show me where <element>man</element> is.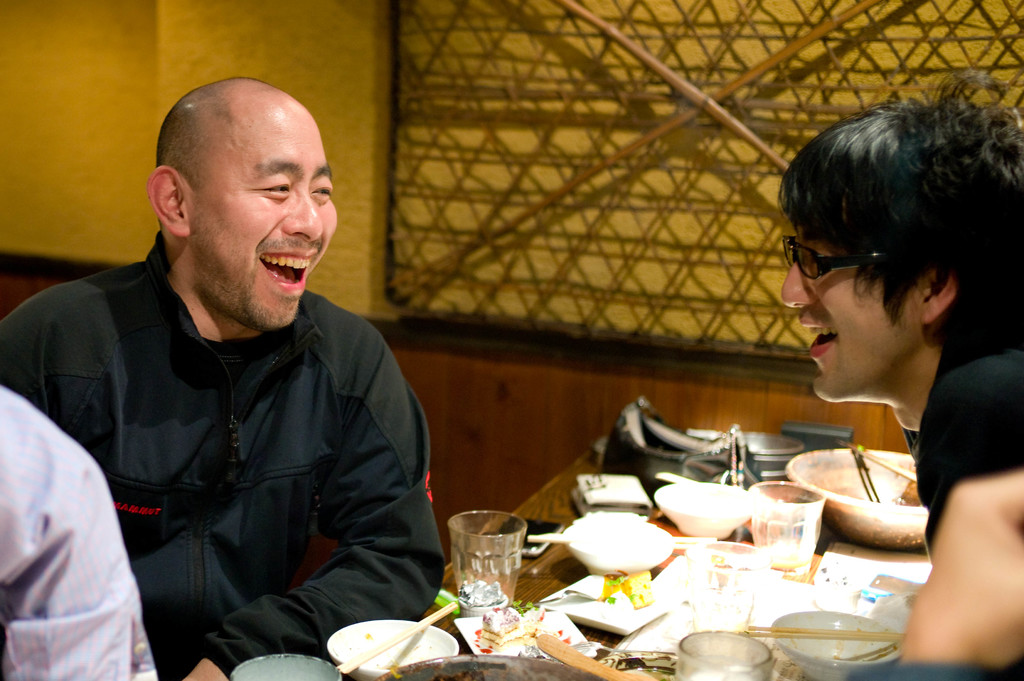
<element>man</element> is at detection(0, 378, 146, 680).
